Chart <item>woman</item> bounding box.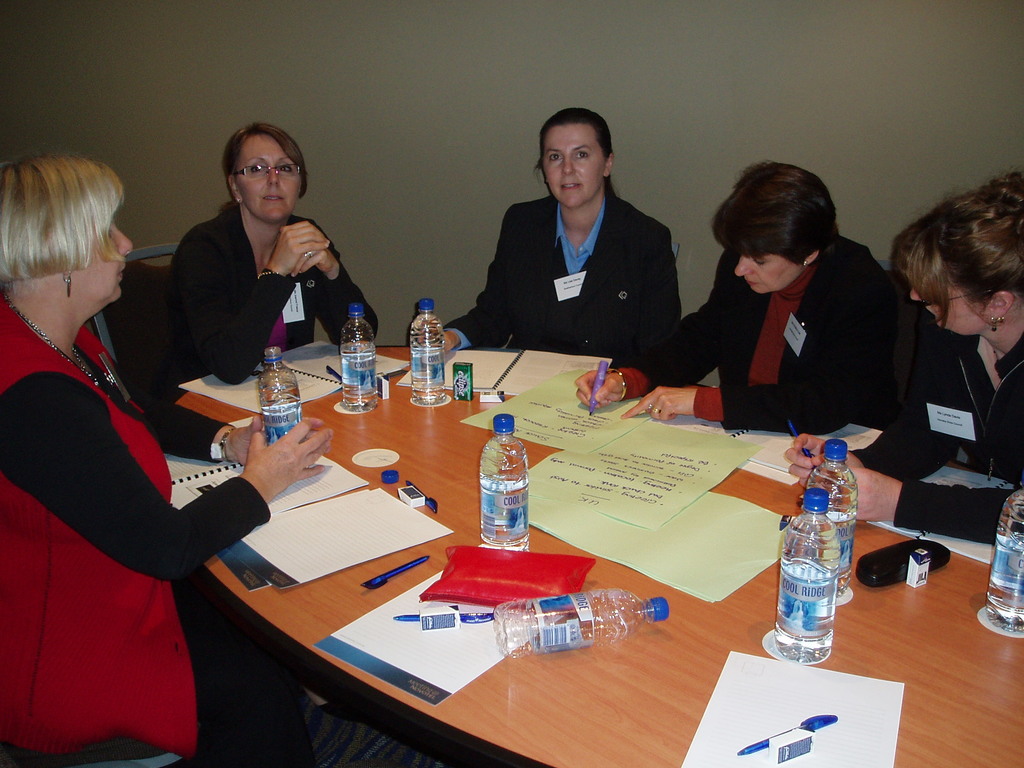
Charted: 573, 156, 939, 435.
